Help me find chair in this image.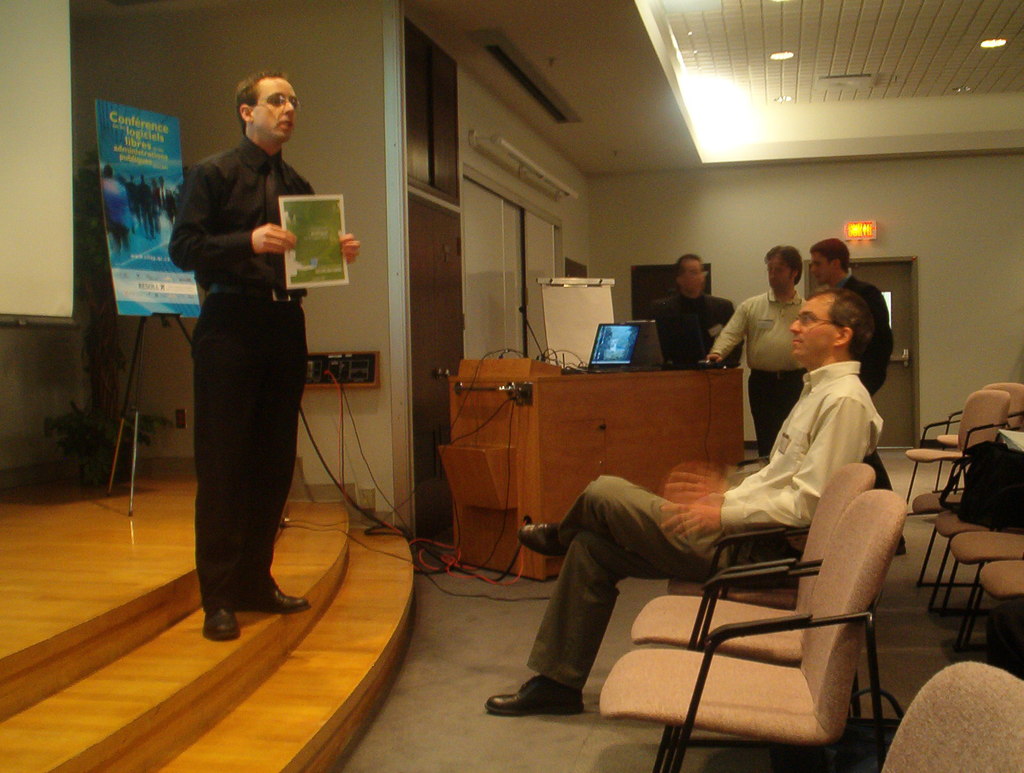
Found it: [881,663,1023,772].
